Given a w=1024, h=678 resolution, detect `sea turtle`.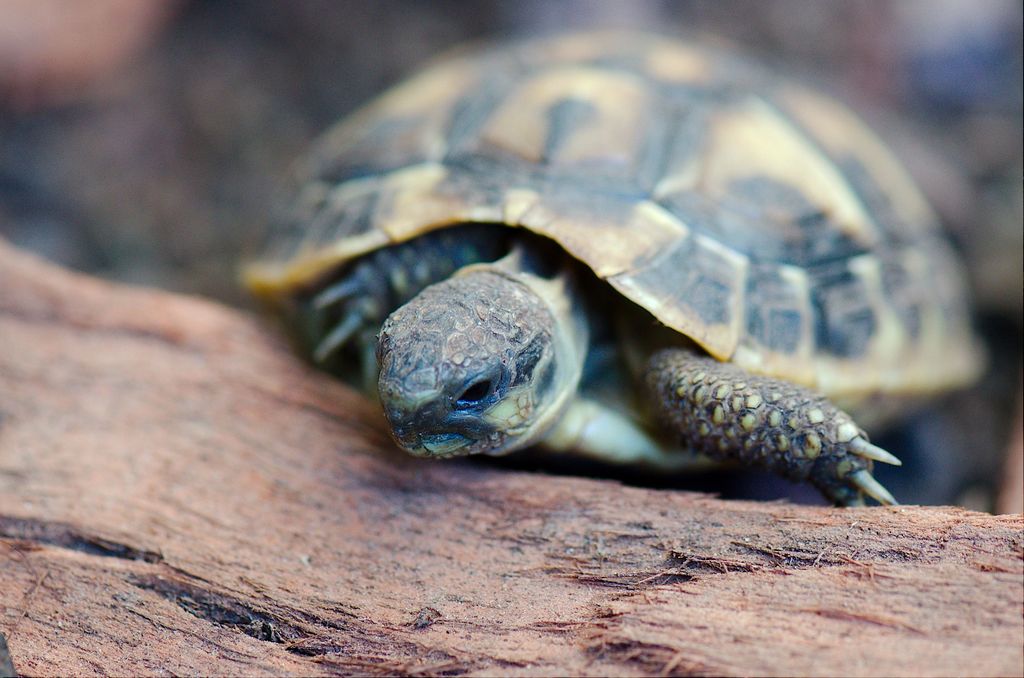
233:29:991:510.
